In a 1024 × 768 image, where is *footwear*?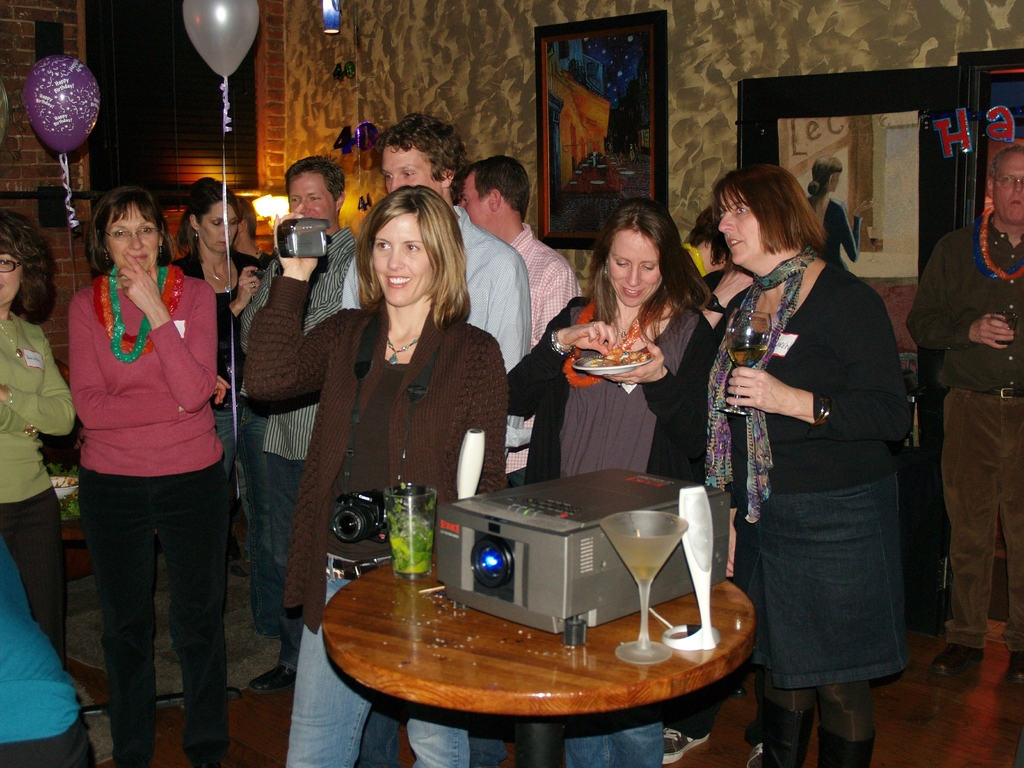
crop(248, 666, 294, 696).
